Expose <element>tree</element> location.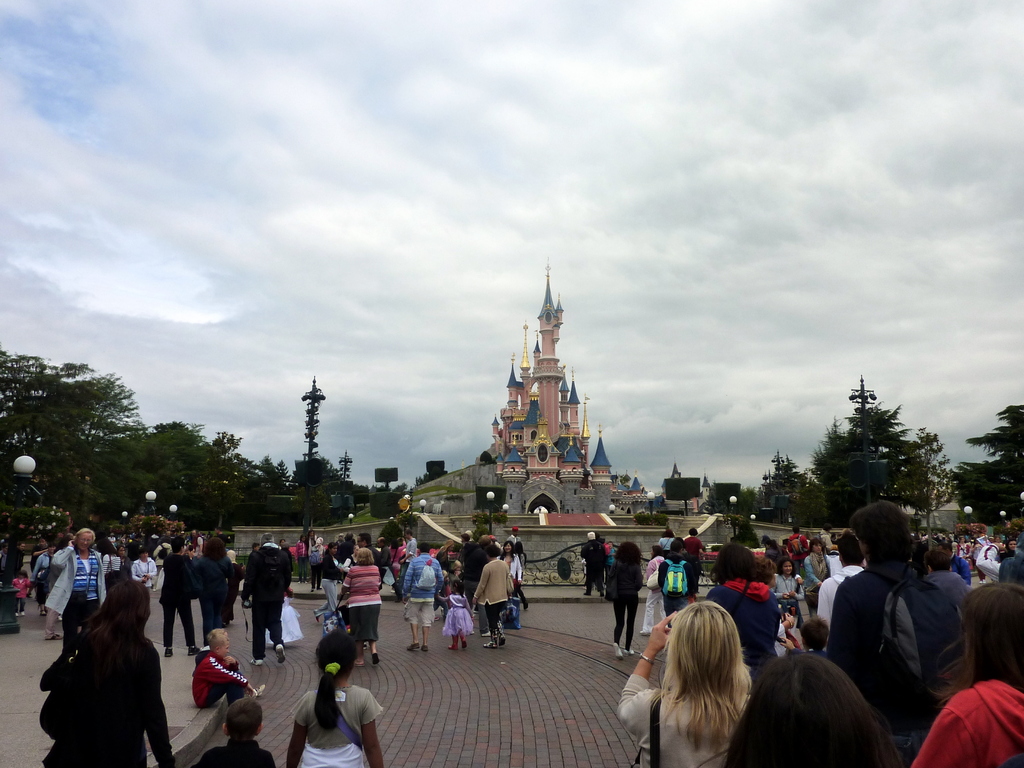
Exposed at 913,425,957,512.
